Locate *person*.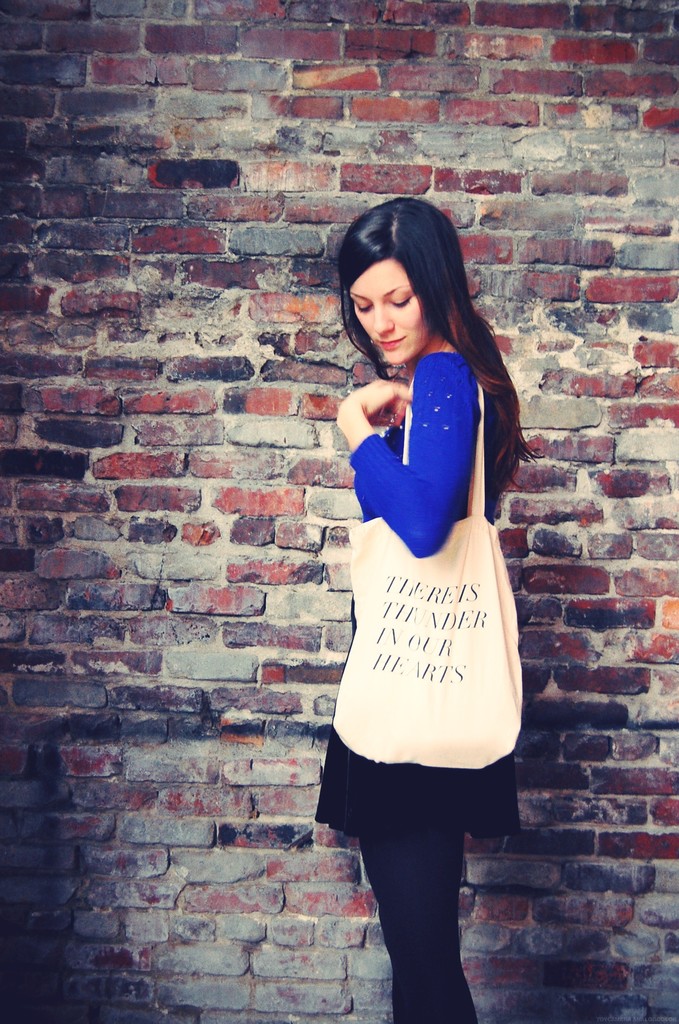
Bounding box: 307,225,532,977.
